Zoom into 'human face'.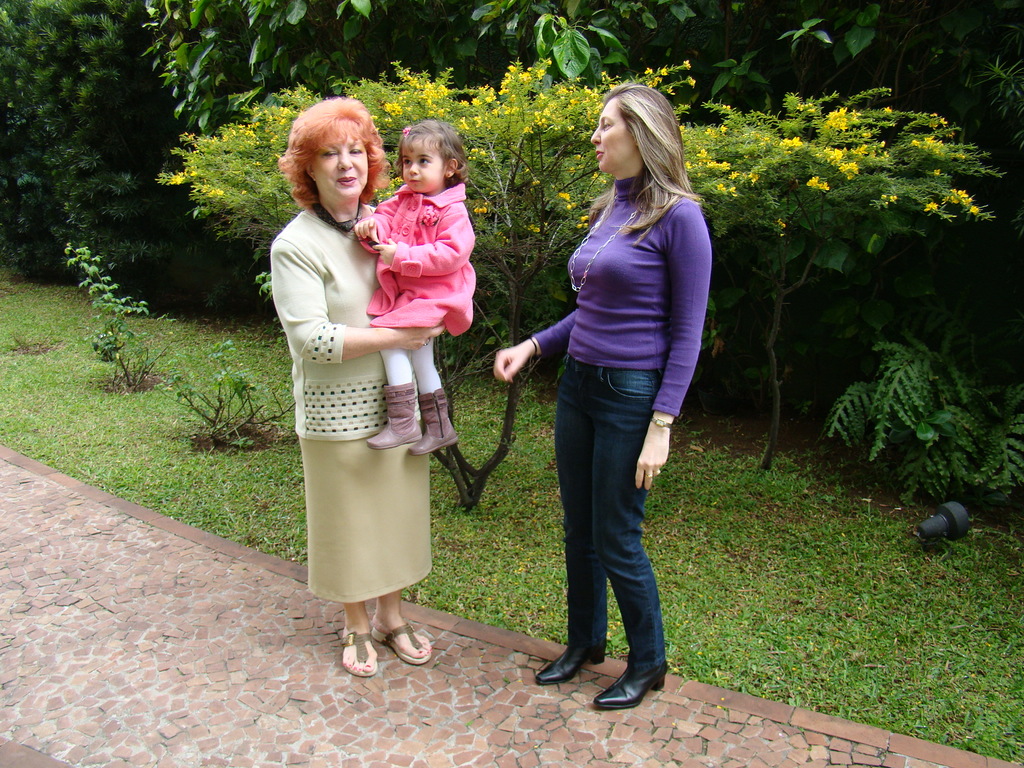
Zoom target: <bbox>312, 140, 366, 204</bbox>.
